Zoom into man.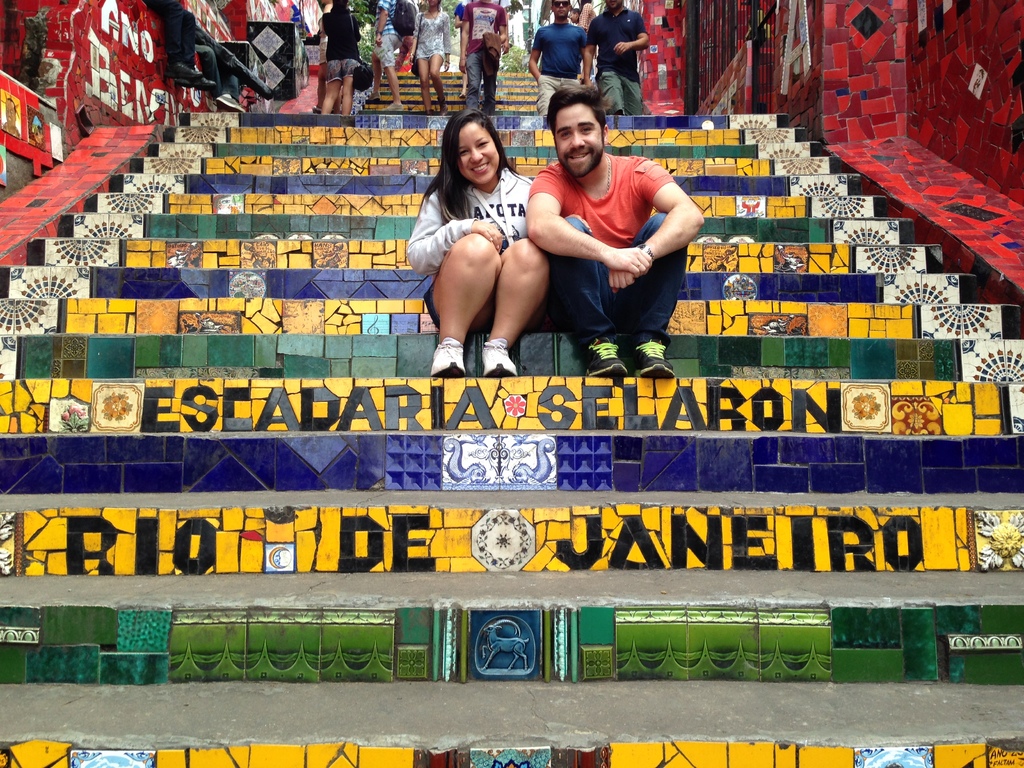
Zoom target: 588/0/648/108.
